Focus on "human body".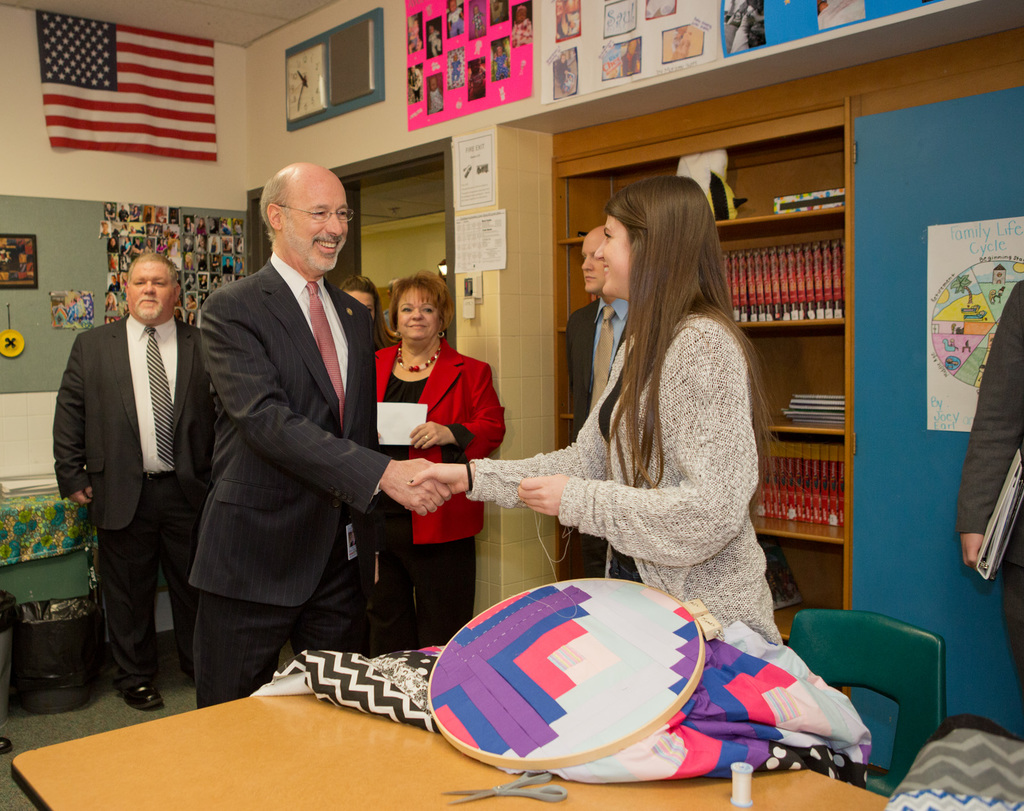
Focused at box=[189, 309, 196, 324].
